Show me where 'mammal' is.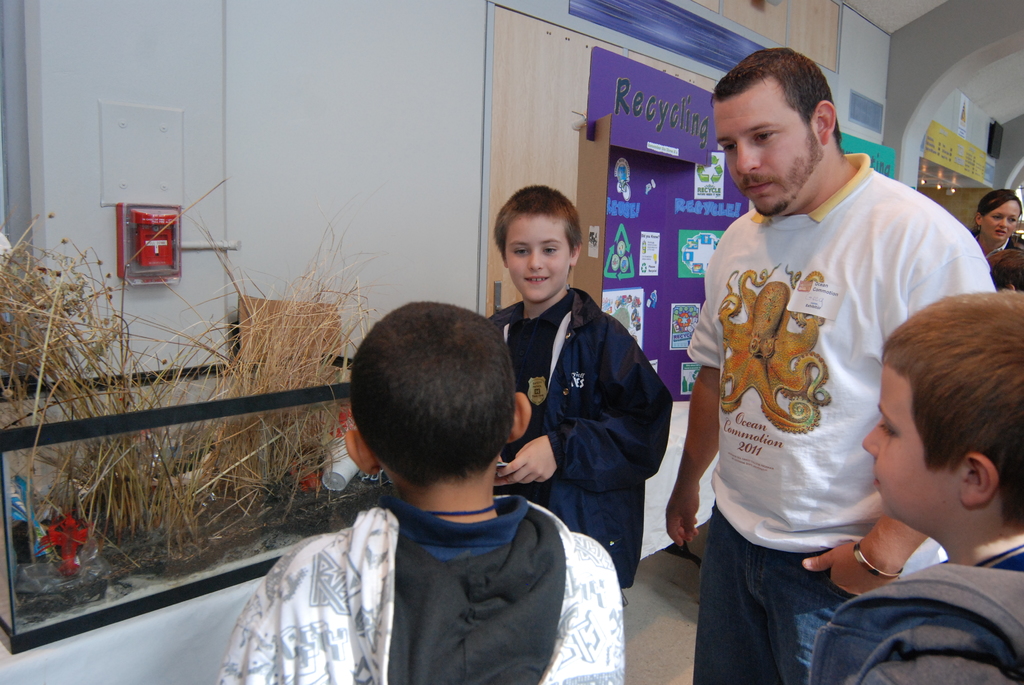
'mammal' is at left=808, top=286, right=1023, bottom=684.
